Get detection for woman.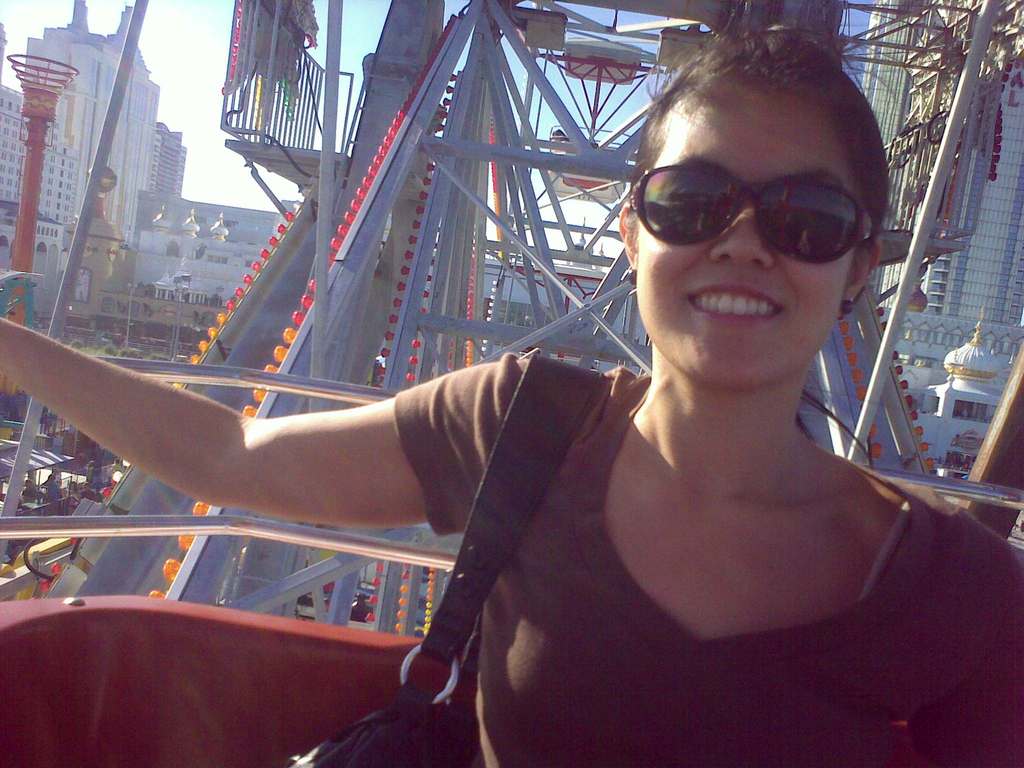
Detection: pyautogui.locateOnScreen(0, 22, 1023, 767).
